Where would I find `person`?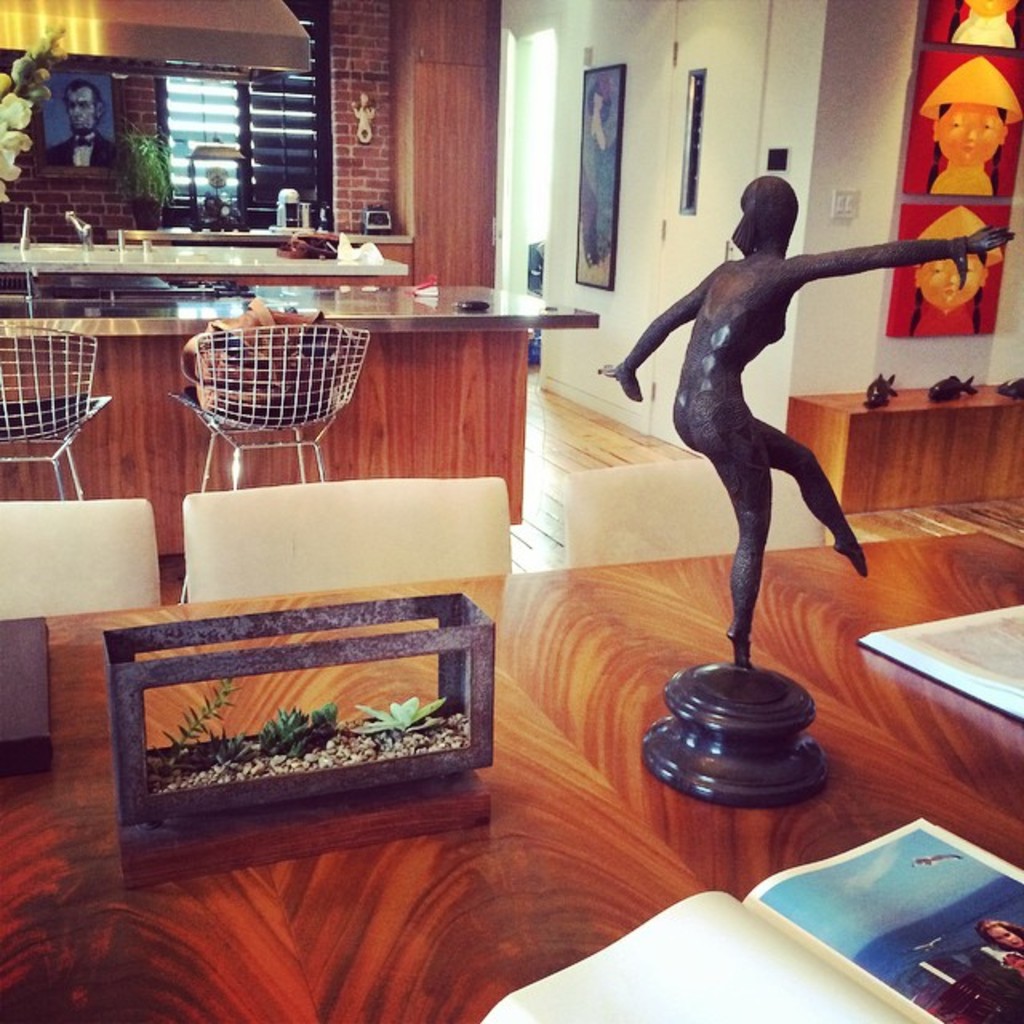
At [x1=909, y1=53, x2=1022, y2=187].
